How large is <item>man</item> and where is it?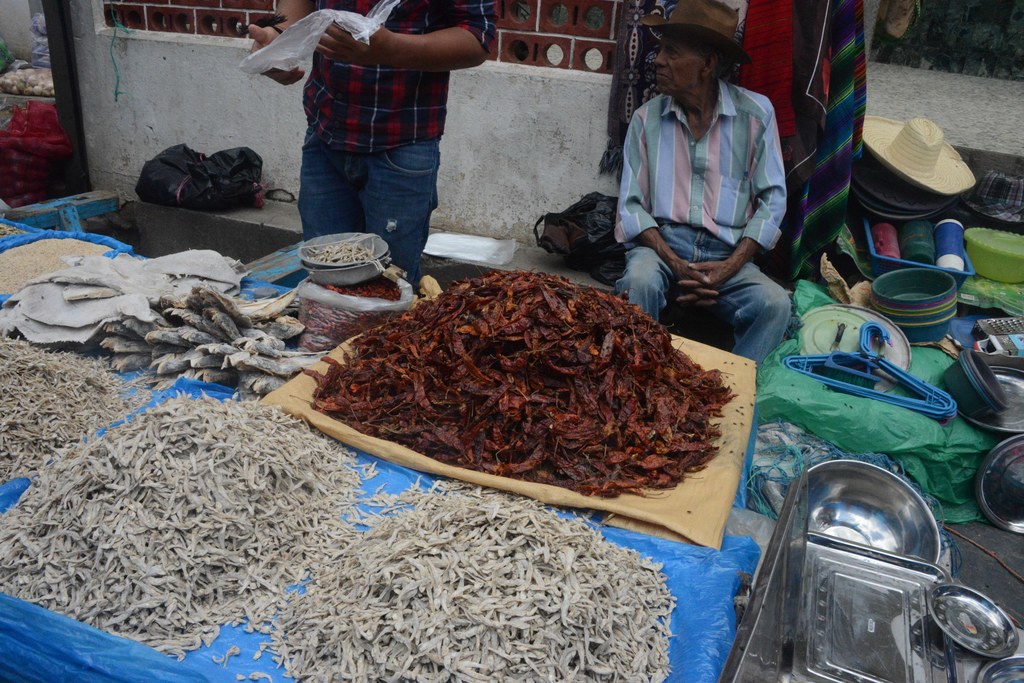
Bounding box: select_region(252, 0, 500, 289).
